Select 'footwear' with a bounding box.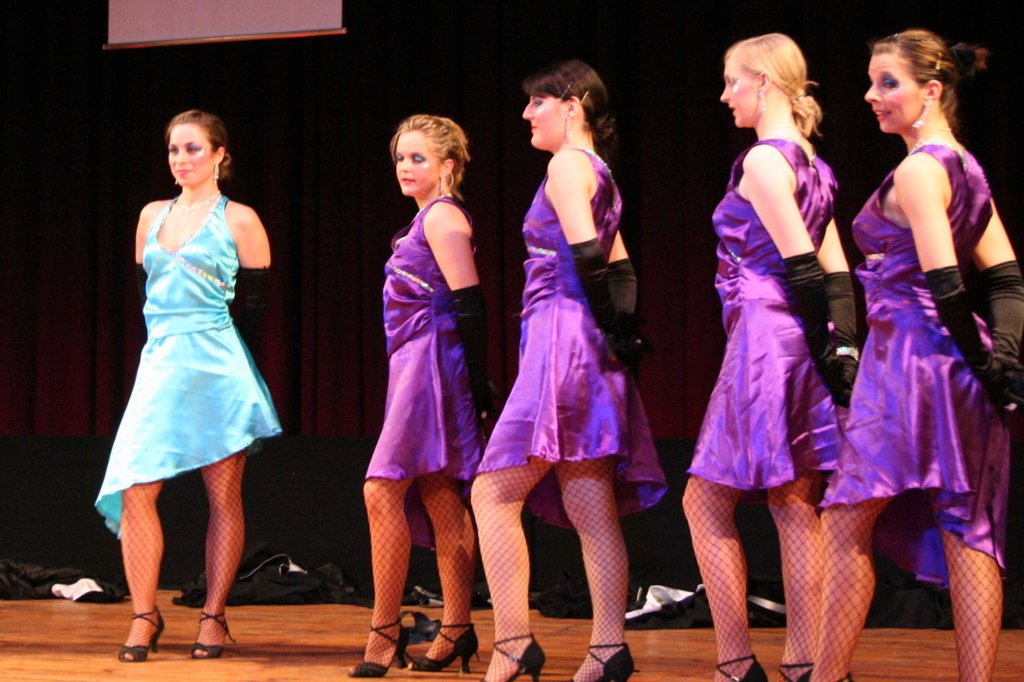
locate(117, 602, 166, 665).
